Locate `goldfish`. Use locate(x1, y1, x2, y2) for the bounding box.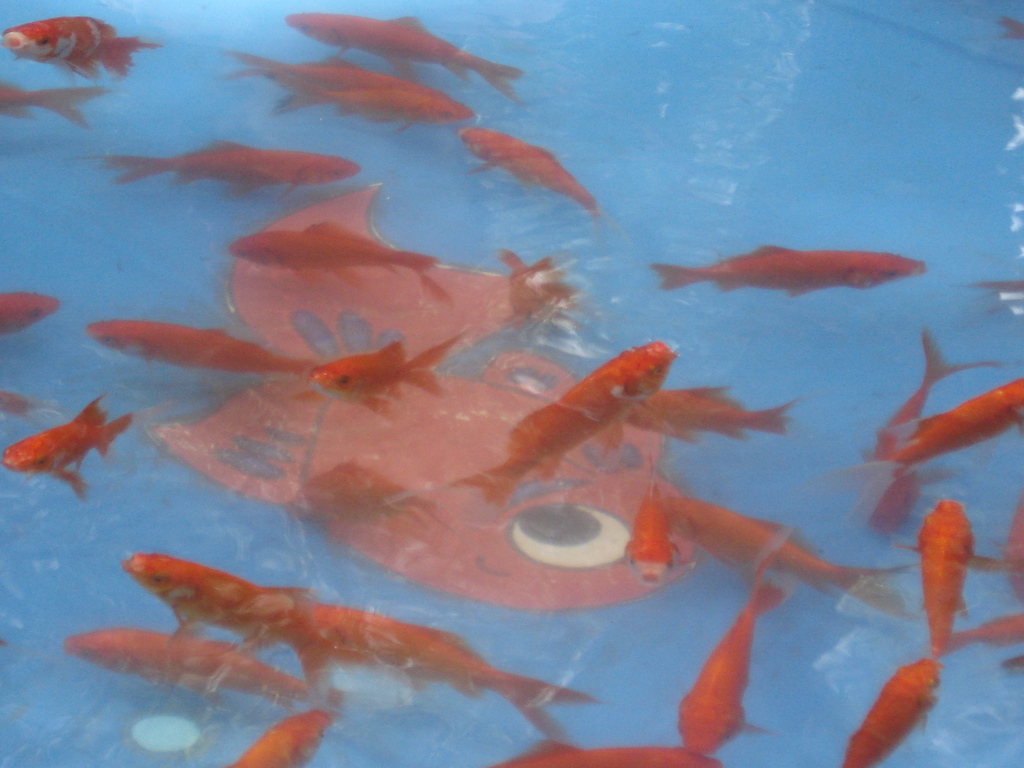
locate(0, 290, 61, 333).
